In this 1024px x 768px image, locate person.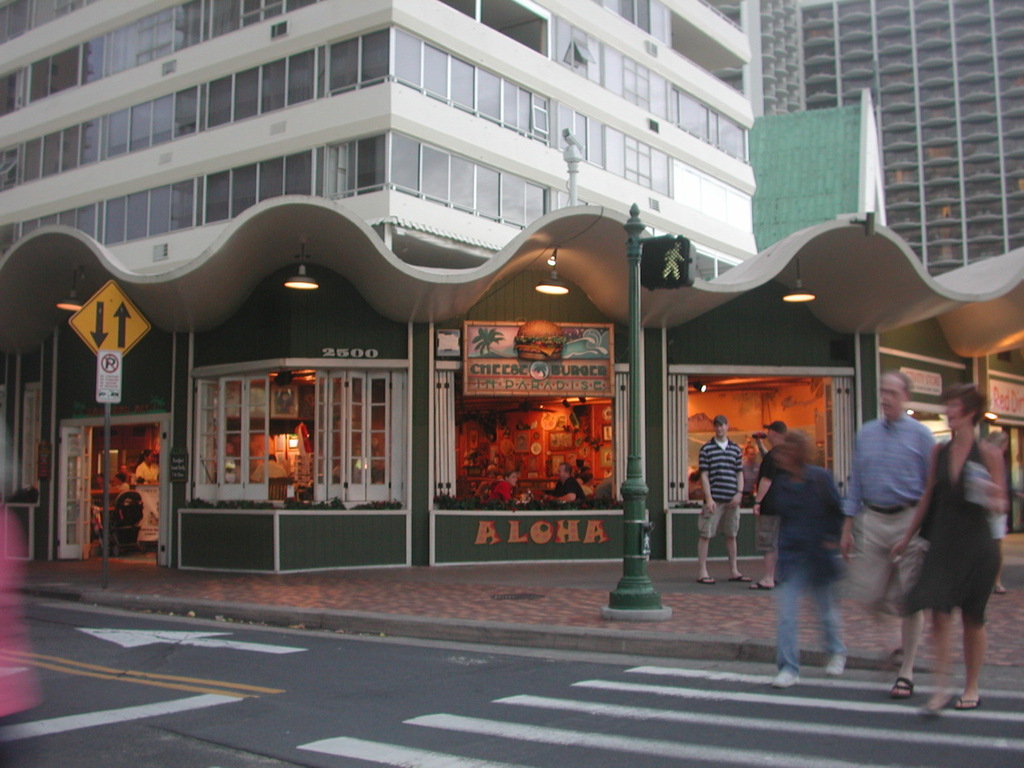
Bounding box: x1=749 y1=422 x2=779 y2=590.
